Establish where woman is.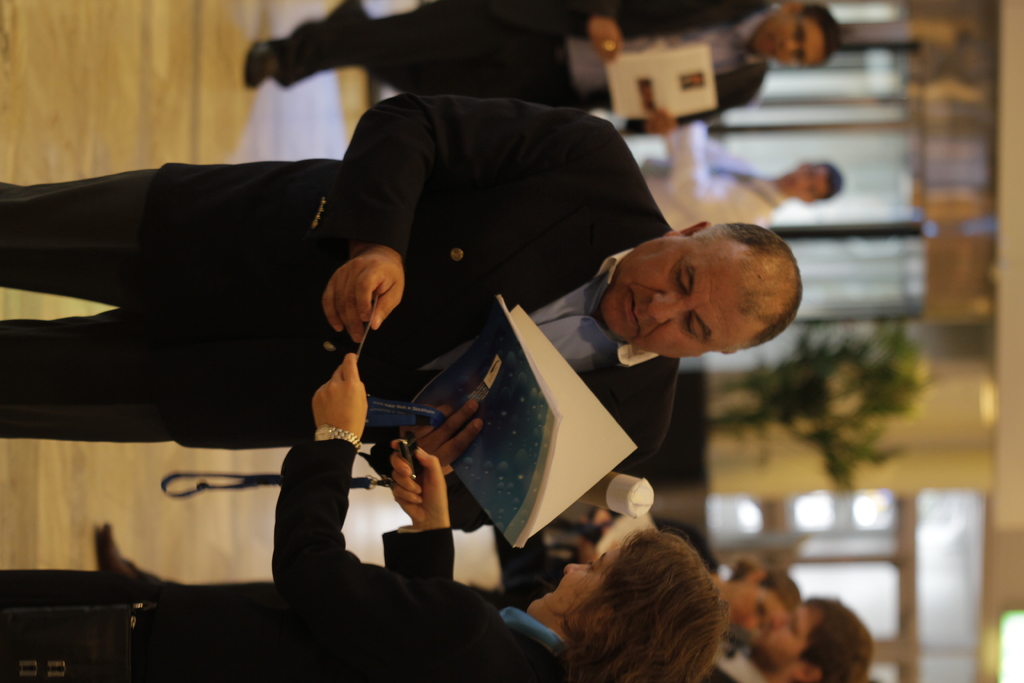
Established at (x1=721, y1=555, x2=804, y2=633).
